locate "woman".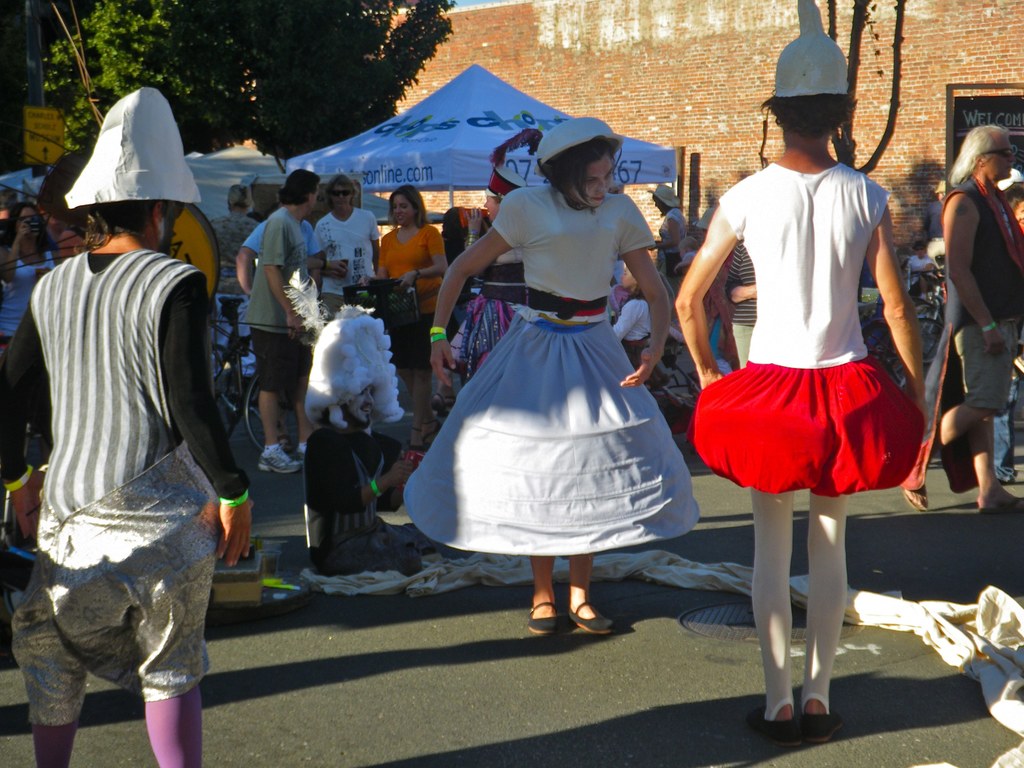
Bounding box: (200,188,271,413).
